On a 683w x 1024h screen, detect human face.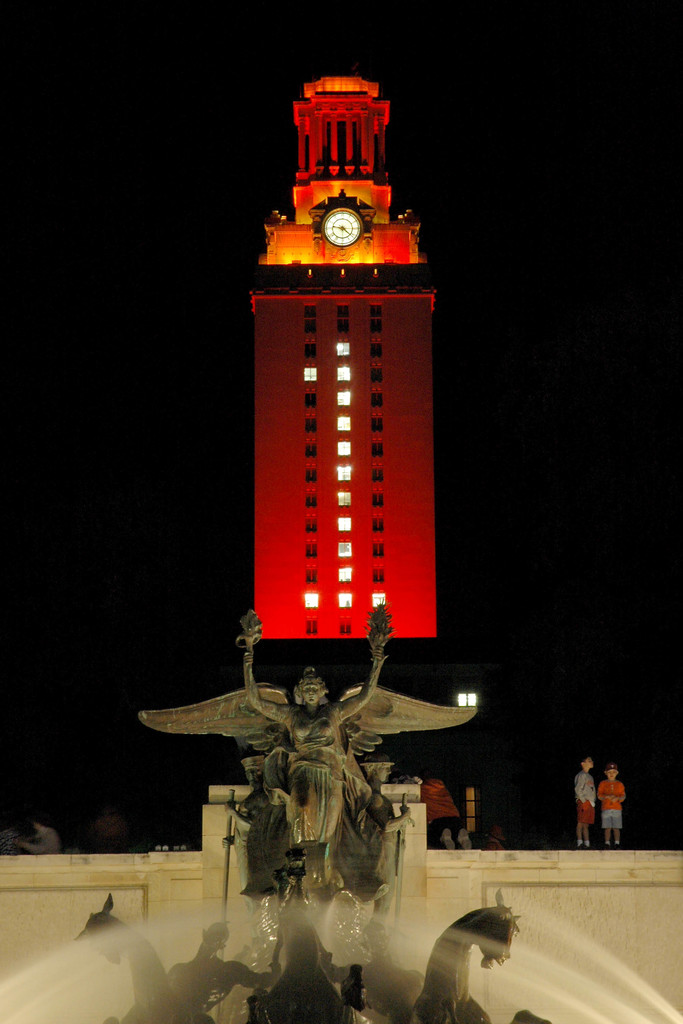
BBox(607, 760, 618, 779).
